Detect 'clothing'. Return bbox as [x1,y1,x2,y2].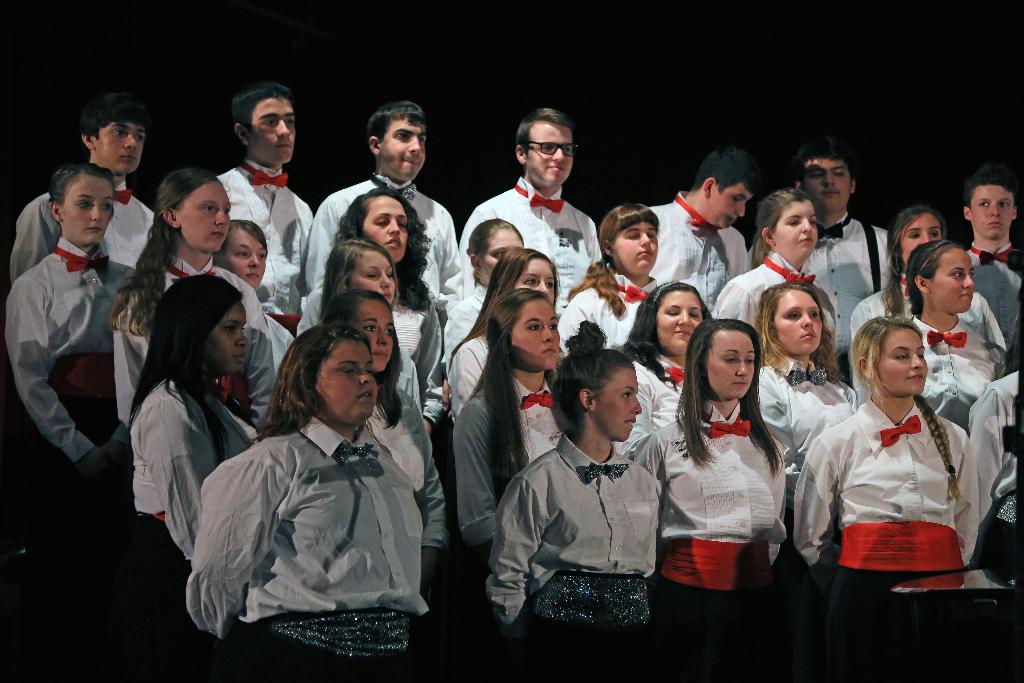
[954,362,1022,584].
